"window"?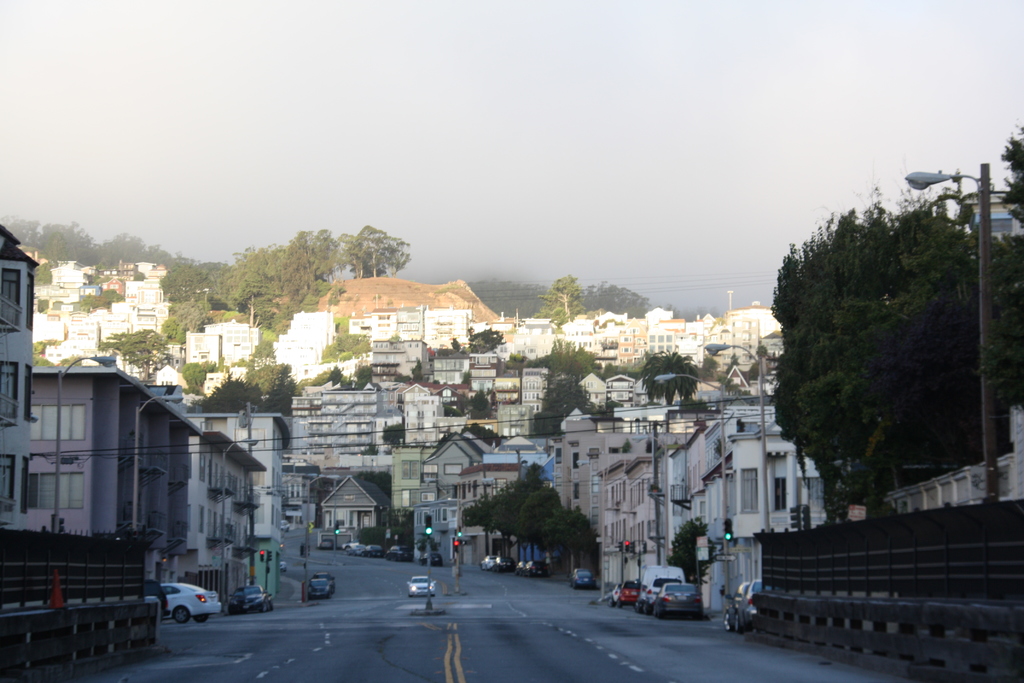
detection(33, 472, 79, 513)
